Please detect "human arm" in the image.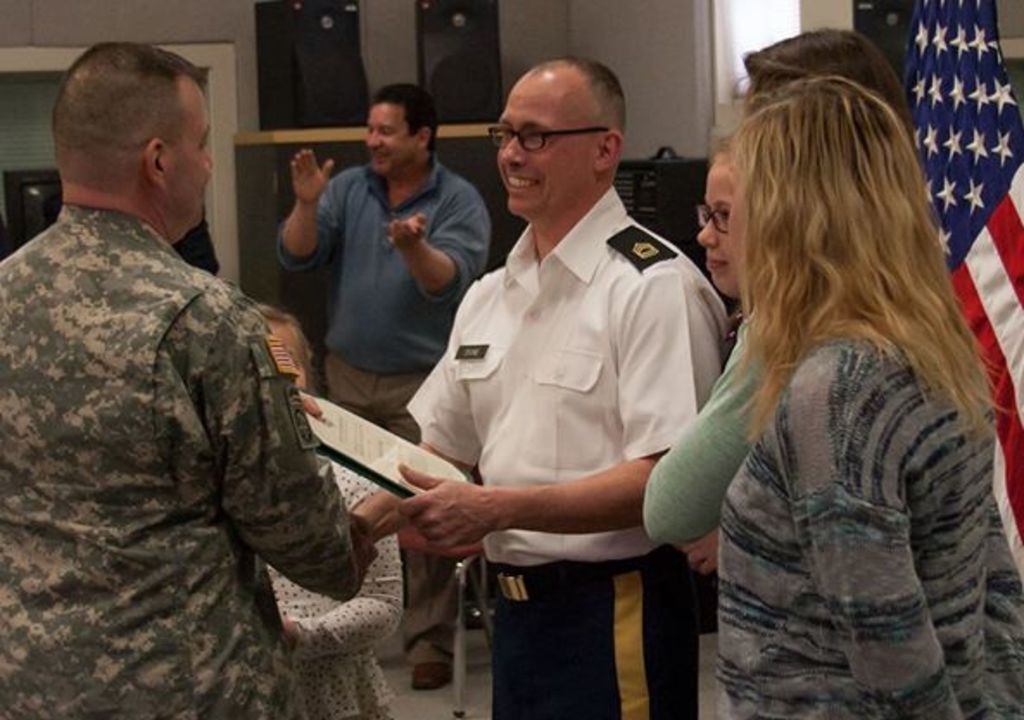
{"left": 394, "top": 262, "right": 729, "bottom": 559}.
